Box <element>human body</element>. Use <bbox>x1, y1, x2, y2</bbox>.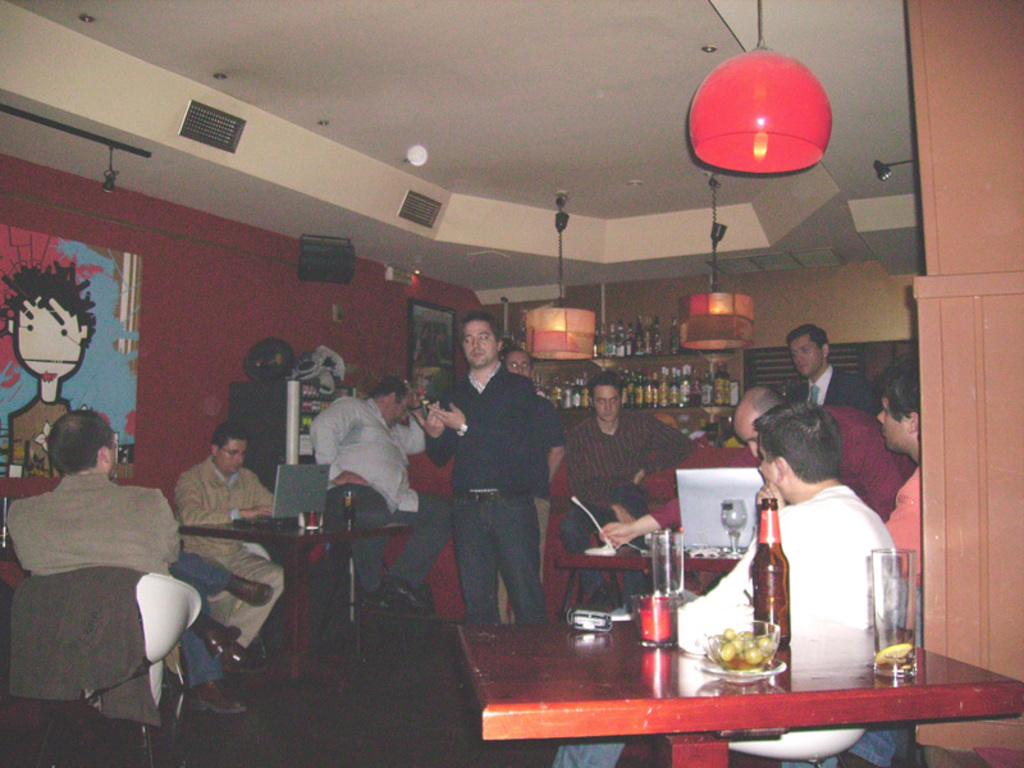
<bbox>552, 489, 893, 767</bbox>.
